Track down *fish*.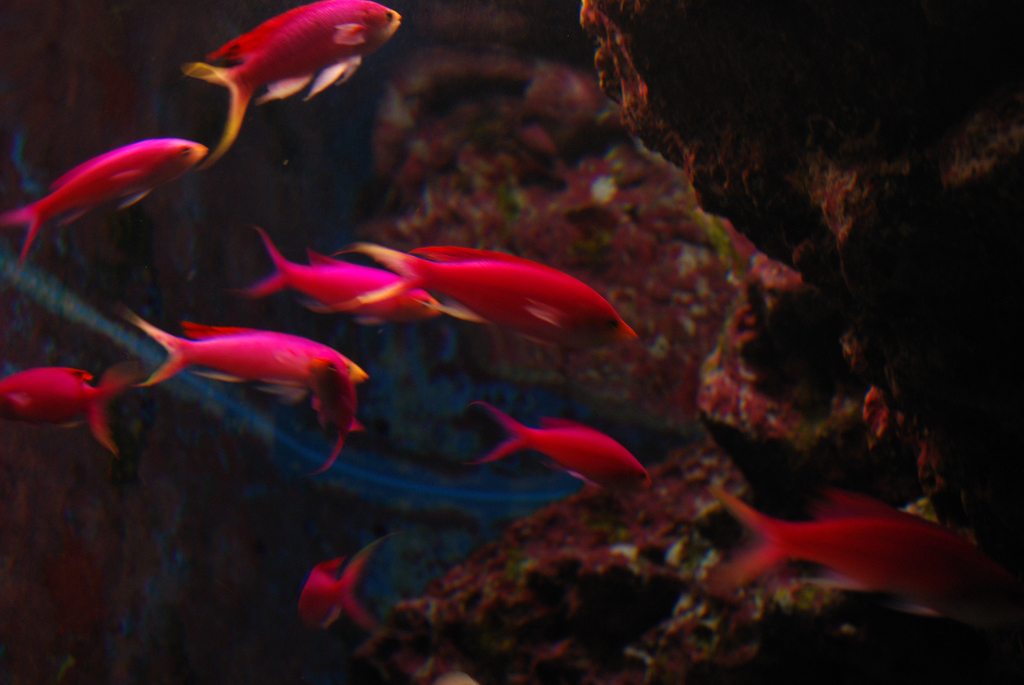
Tracked to [3,359,123,441].
